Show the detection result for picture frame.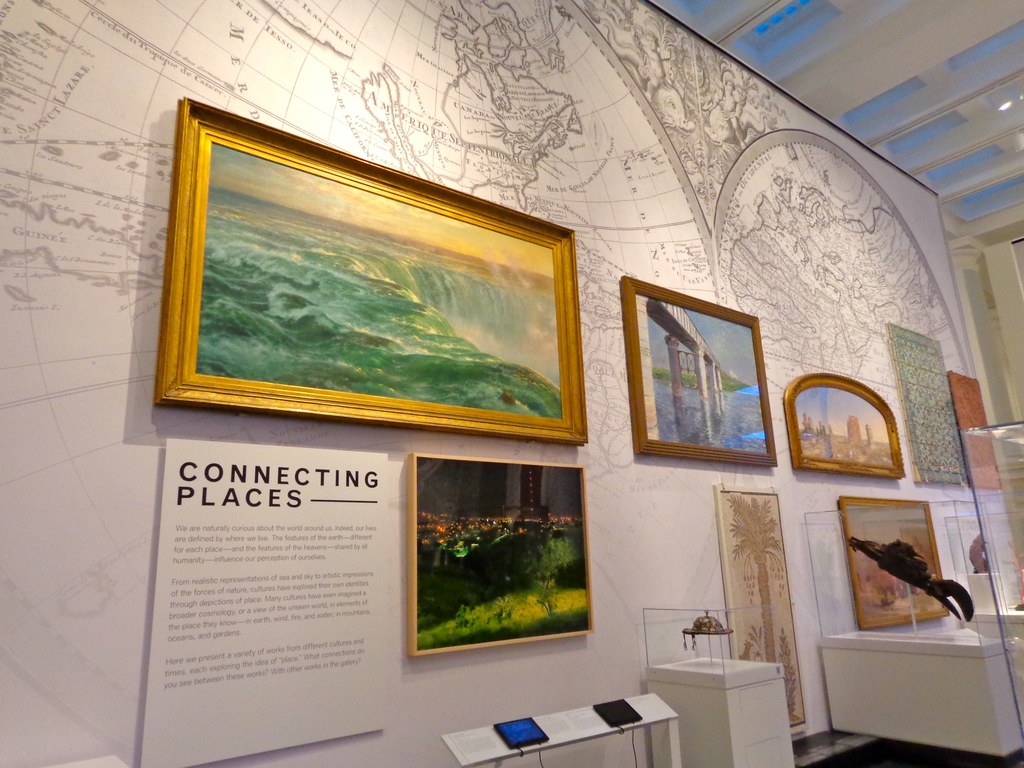
x1=714 y1=483 x2=812 y2=739.
